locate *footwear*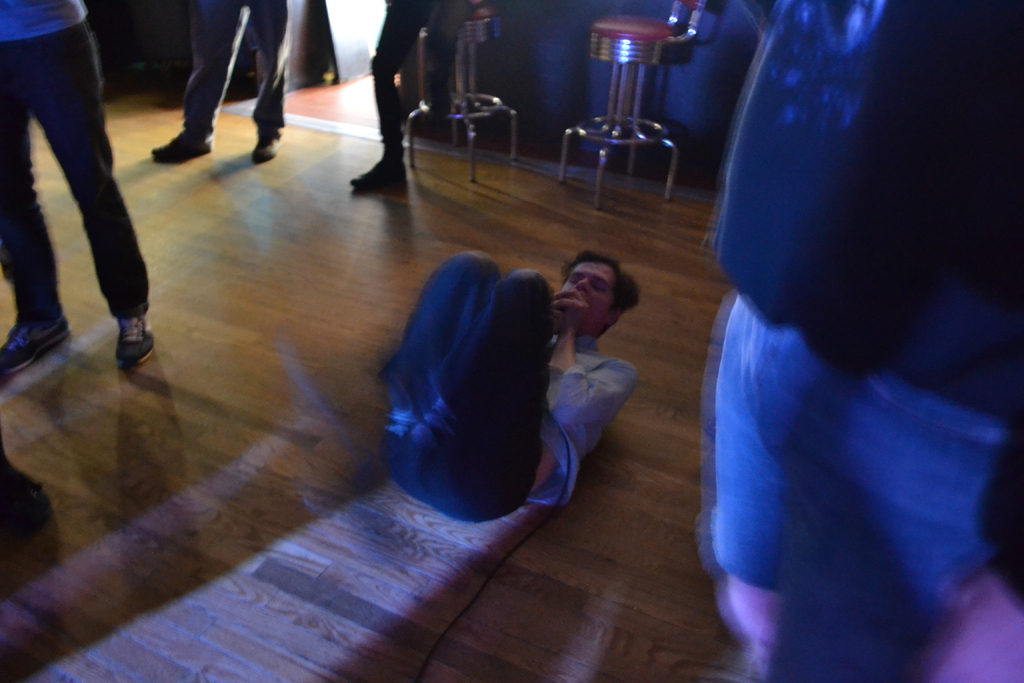
[left=1, top=298, right=70, bottom=387]
